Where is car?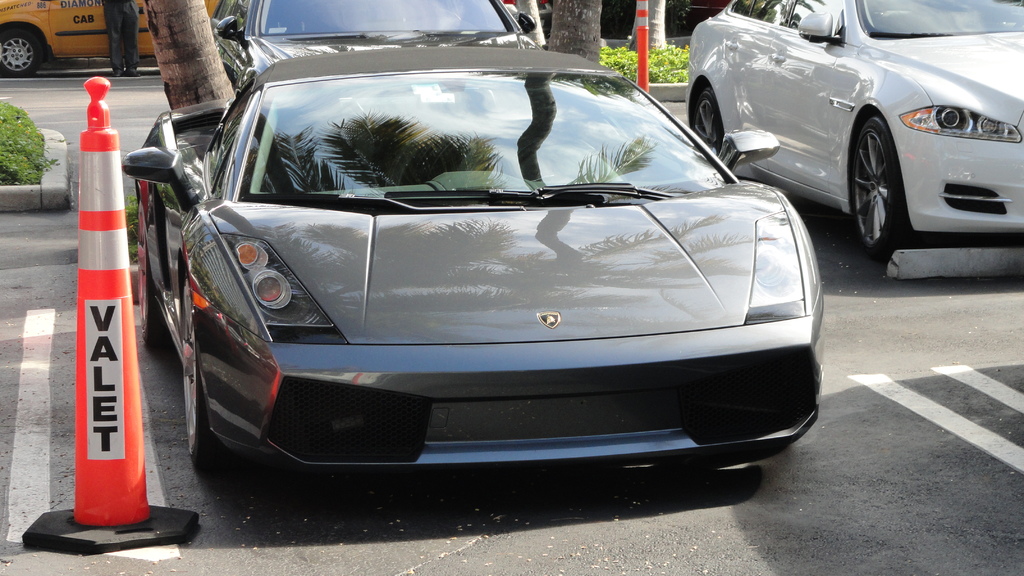
pyautogui.locateOnScreen(684, 0, 1023, 264).
